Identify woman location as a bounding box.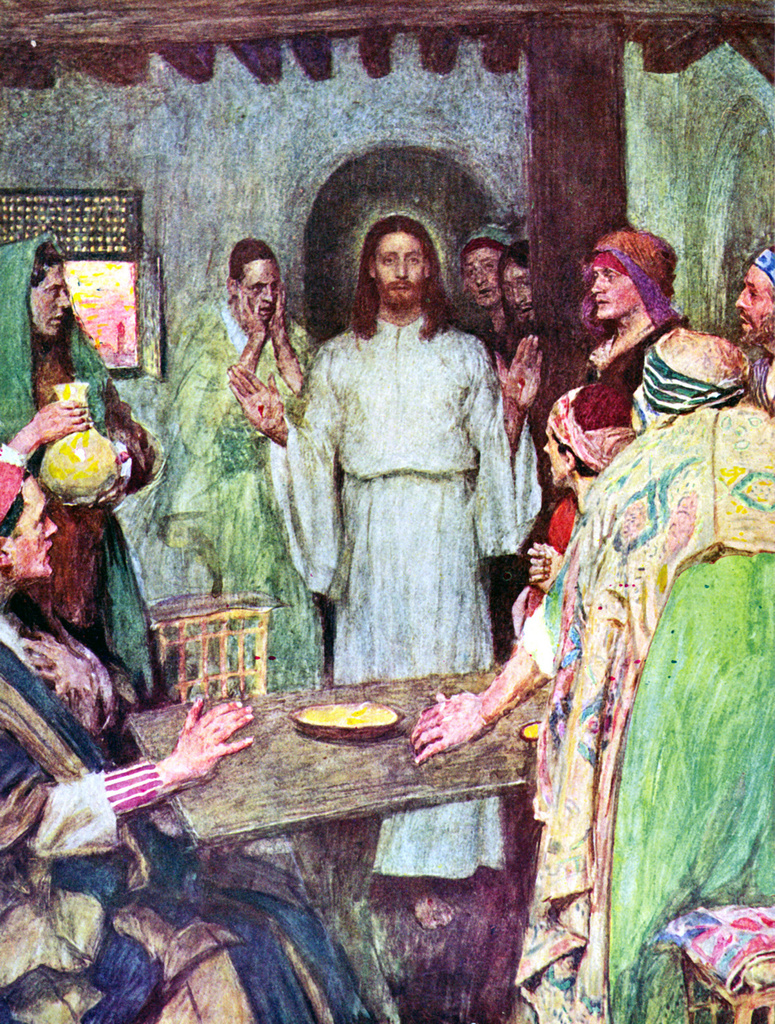
[x1=0, y1=450, x2=368, y2=1023].
